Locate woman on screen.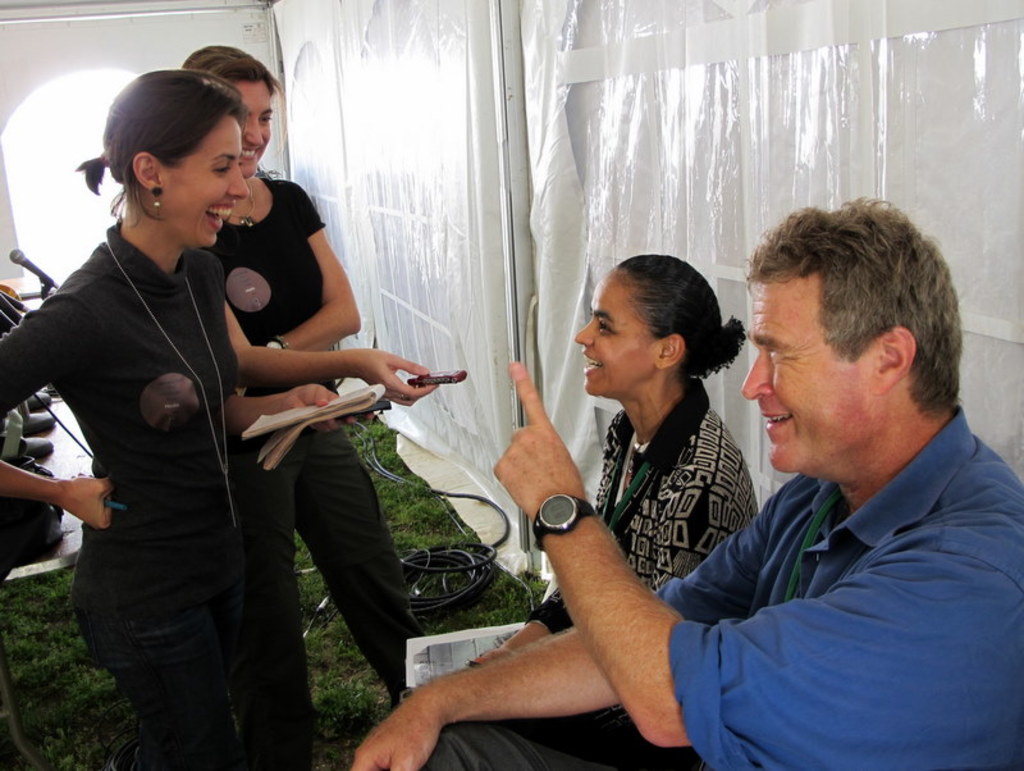
On screen at Rect(447, 251, 758, 699).
